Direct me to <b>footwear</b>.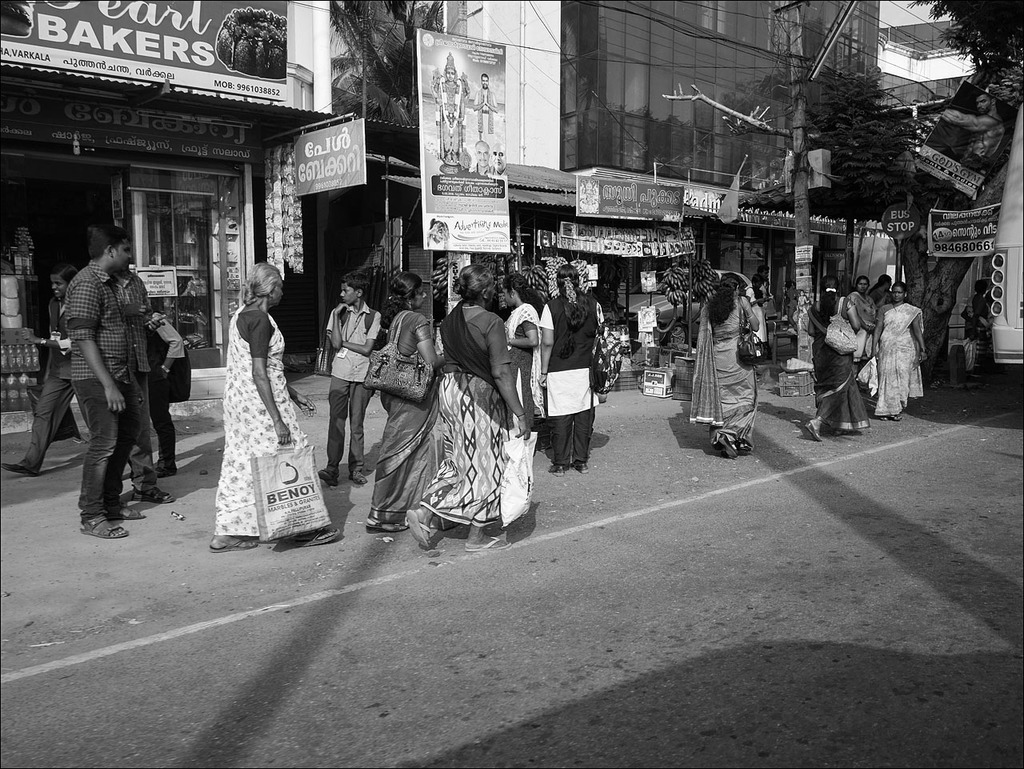
Direction: crop(346, 472, 368, 486).
